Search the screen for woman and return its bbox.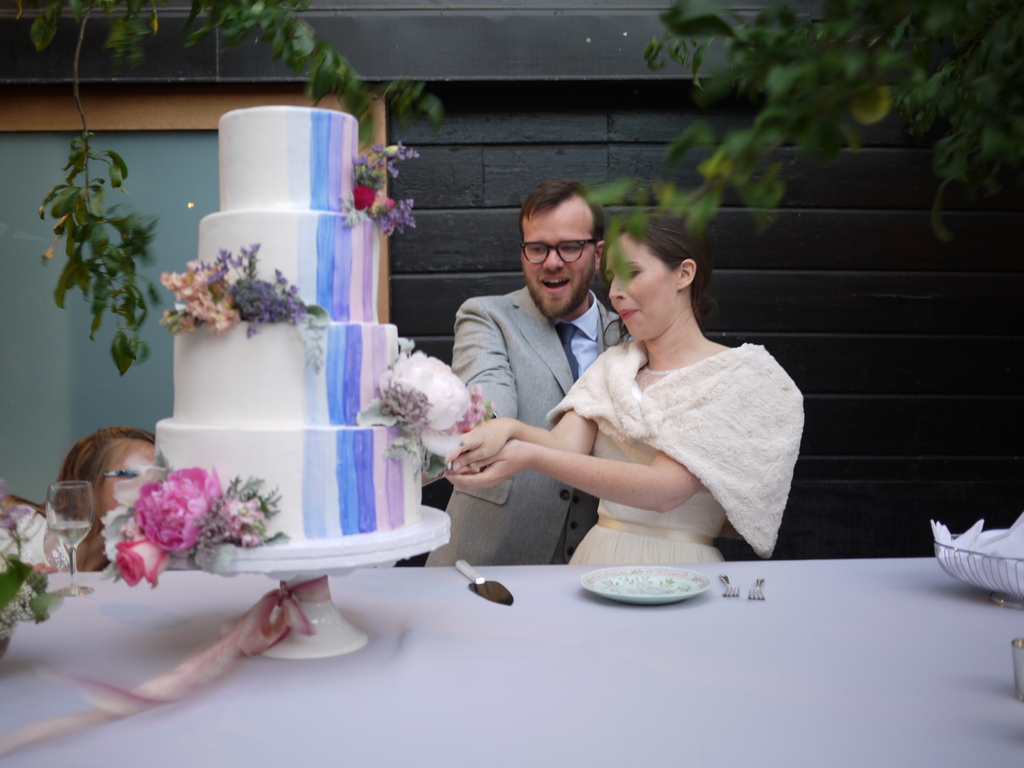
Found: <box>503,221,810,582</box>.
